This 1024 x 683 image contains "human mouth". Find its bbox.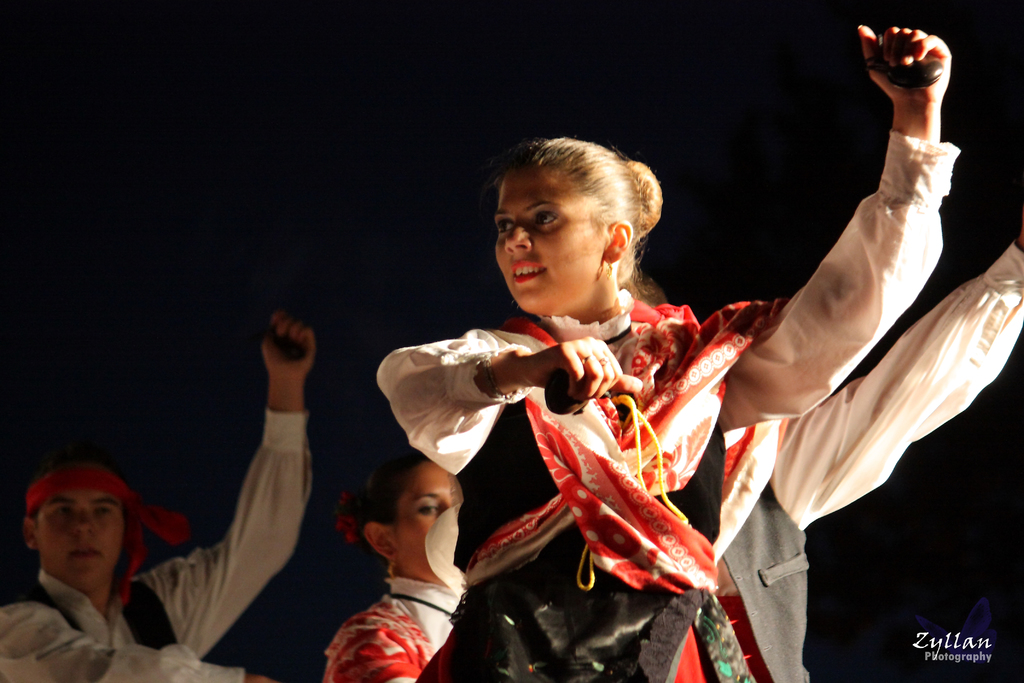
[511, 258, 550, 283].
